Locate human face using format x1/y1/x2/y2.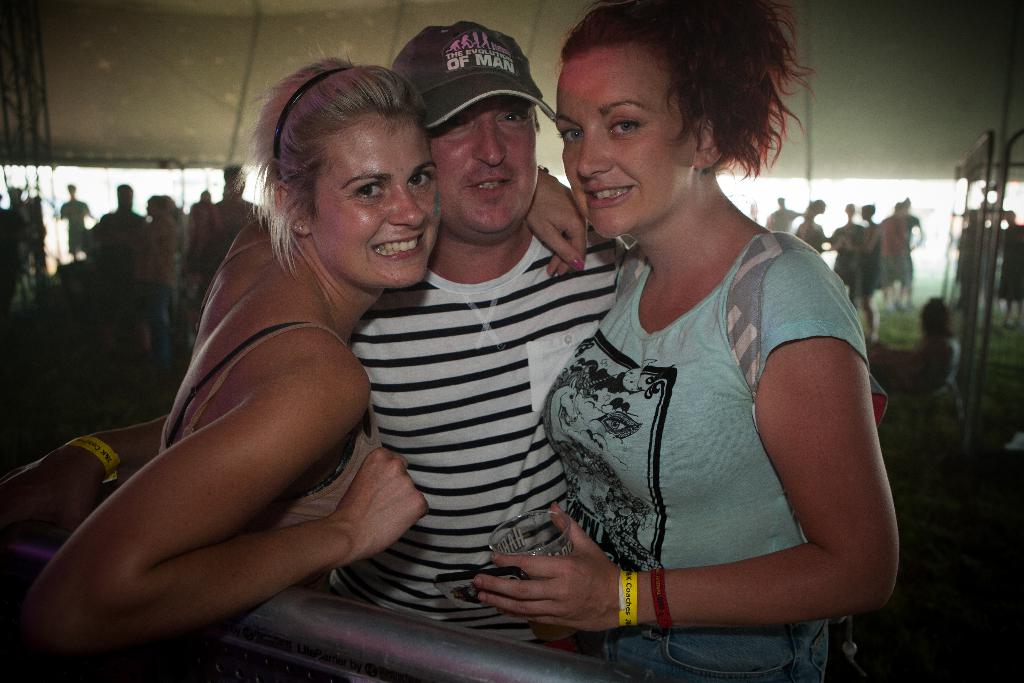
305/118/439/289.
